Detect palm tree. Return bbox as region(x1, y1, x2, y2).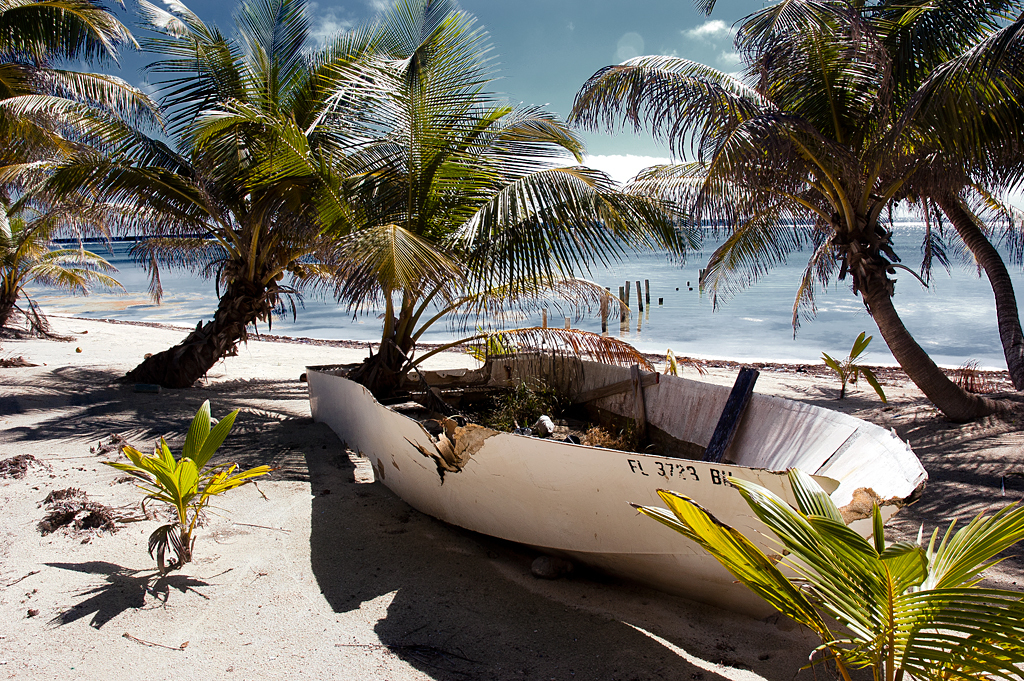
region(108, 19, 405, 382).
